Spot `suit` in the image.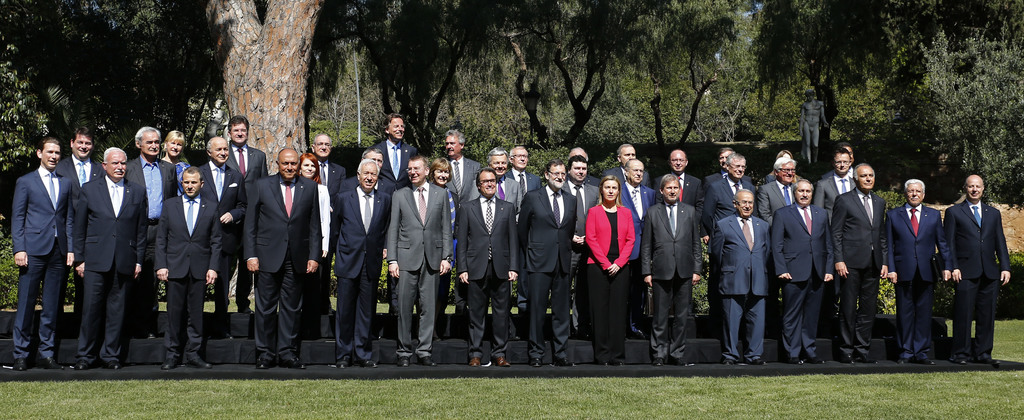
`suit` found at <box>711,213,767,362</box>.
